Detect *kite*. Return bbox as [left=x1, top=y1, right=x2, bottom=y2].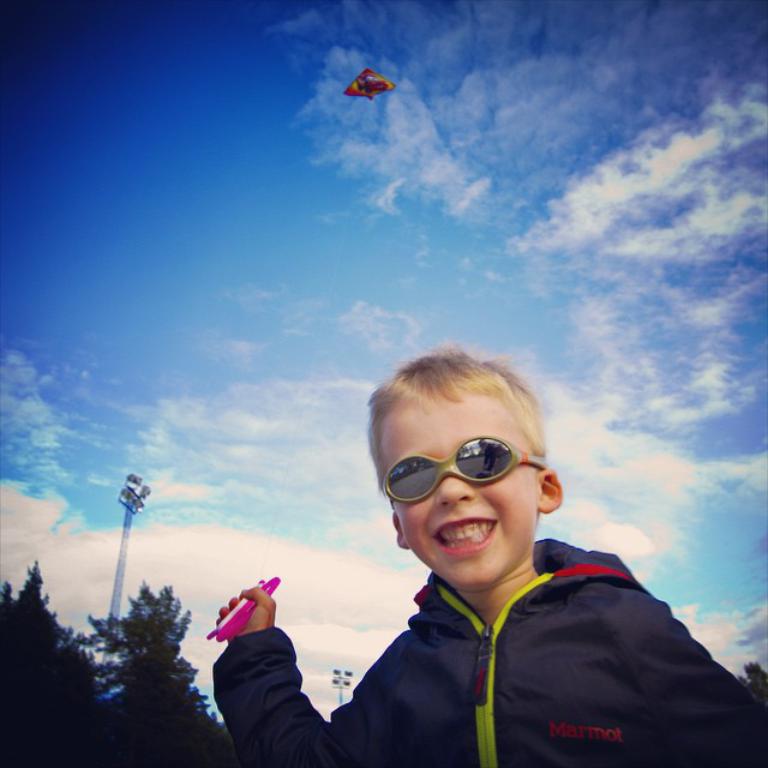
[left=341, top=68, right=397, bottom=97].
